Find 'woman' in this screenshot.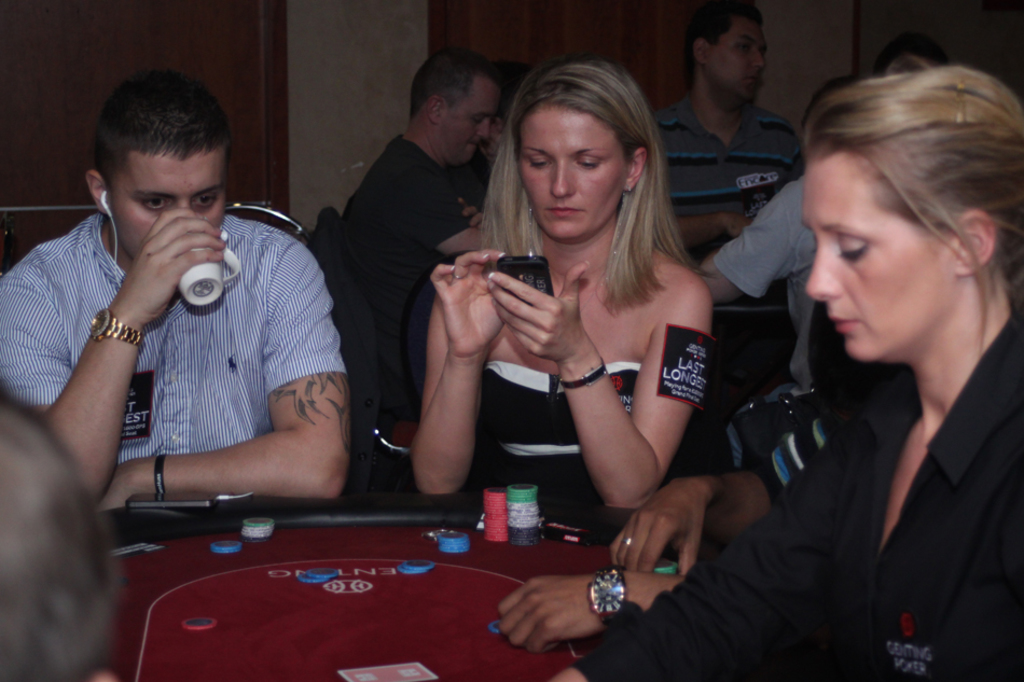
The bounding box for 'woman' is [x1=403, y1=83, x2=707, y2=544].
